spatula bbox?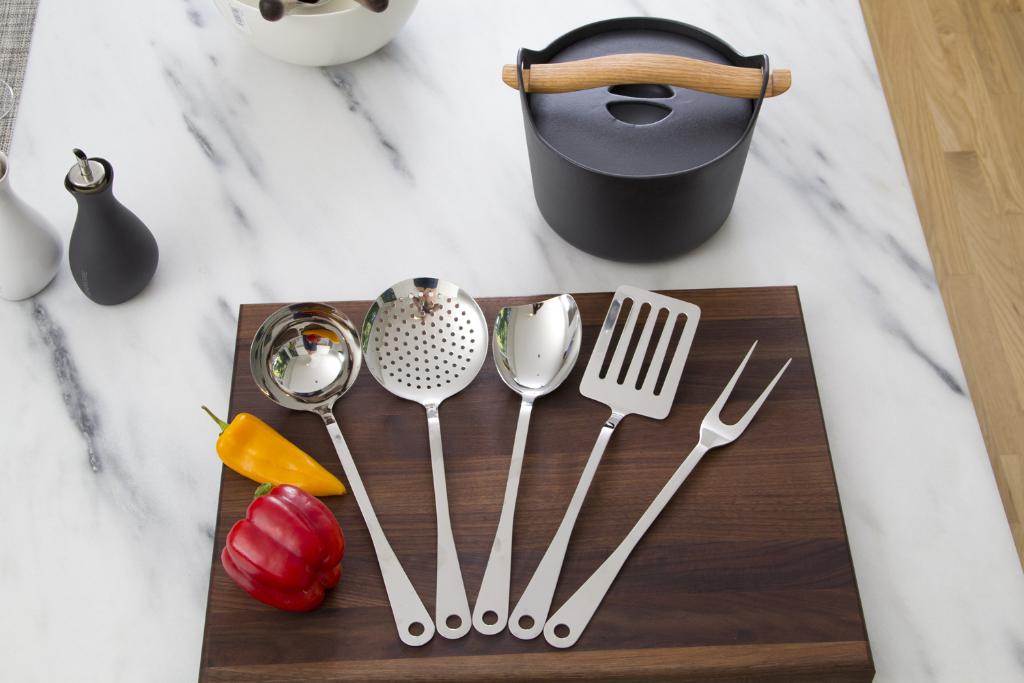
(x1=542, y1=339, x2=793, y2=652)
